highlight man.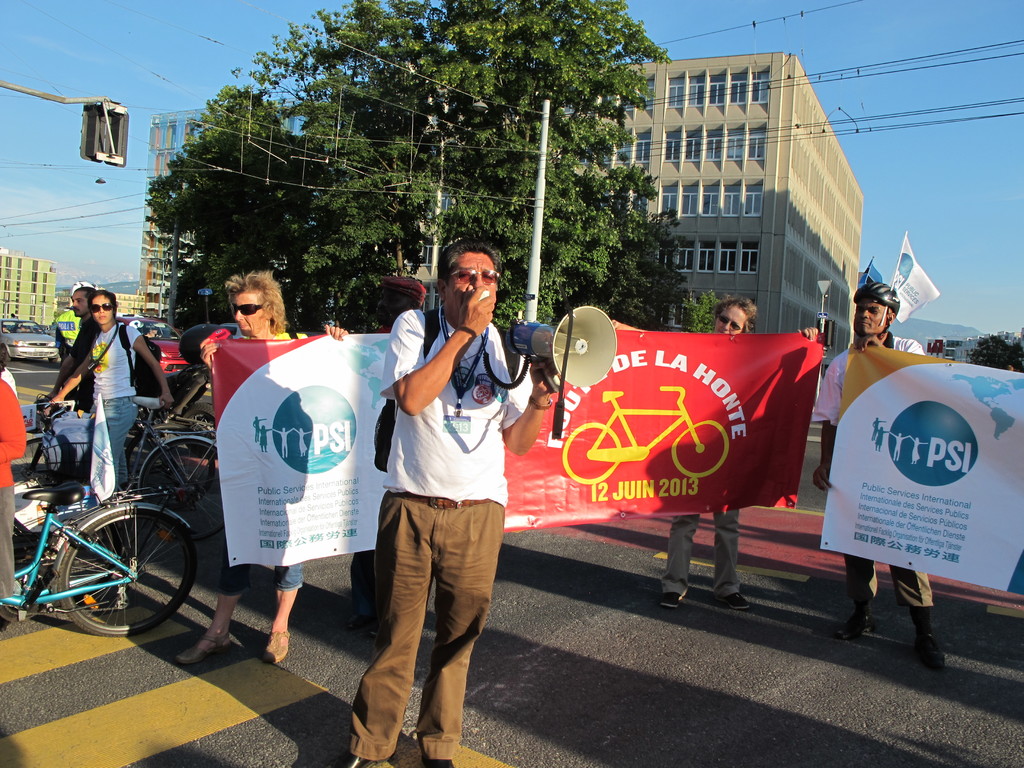
Highlighted region: bbox=[810, 283, 954, 673].
